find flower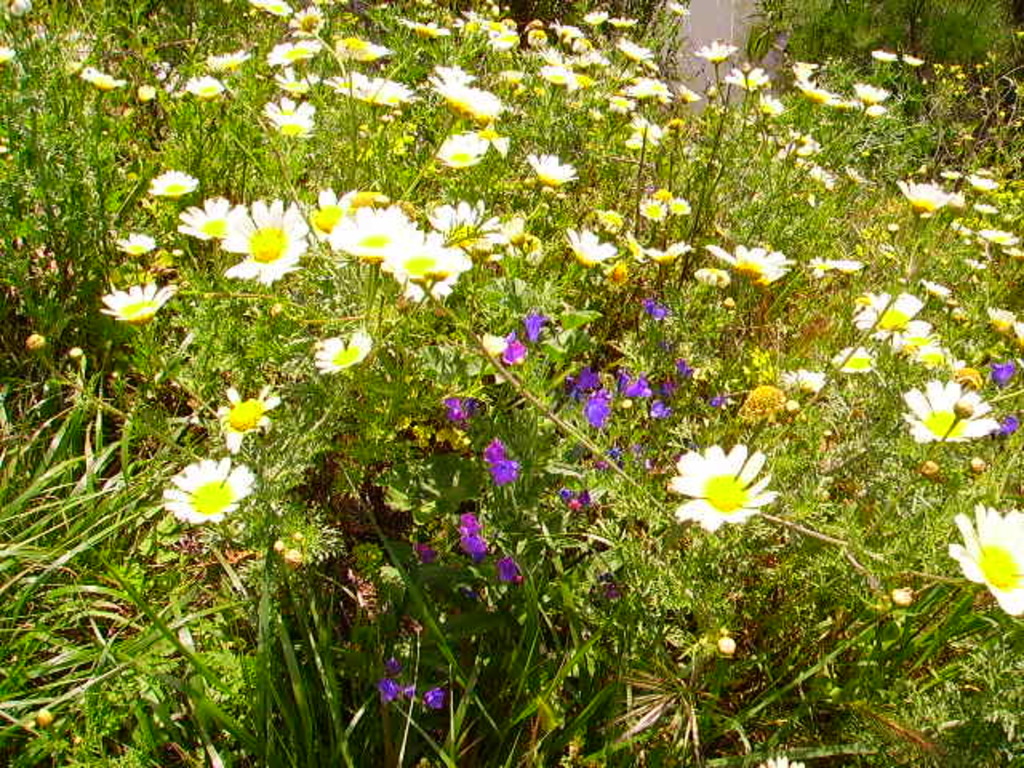
bbox(949, 498, 1021, 618)
